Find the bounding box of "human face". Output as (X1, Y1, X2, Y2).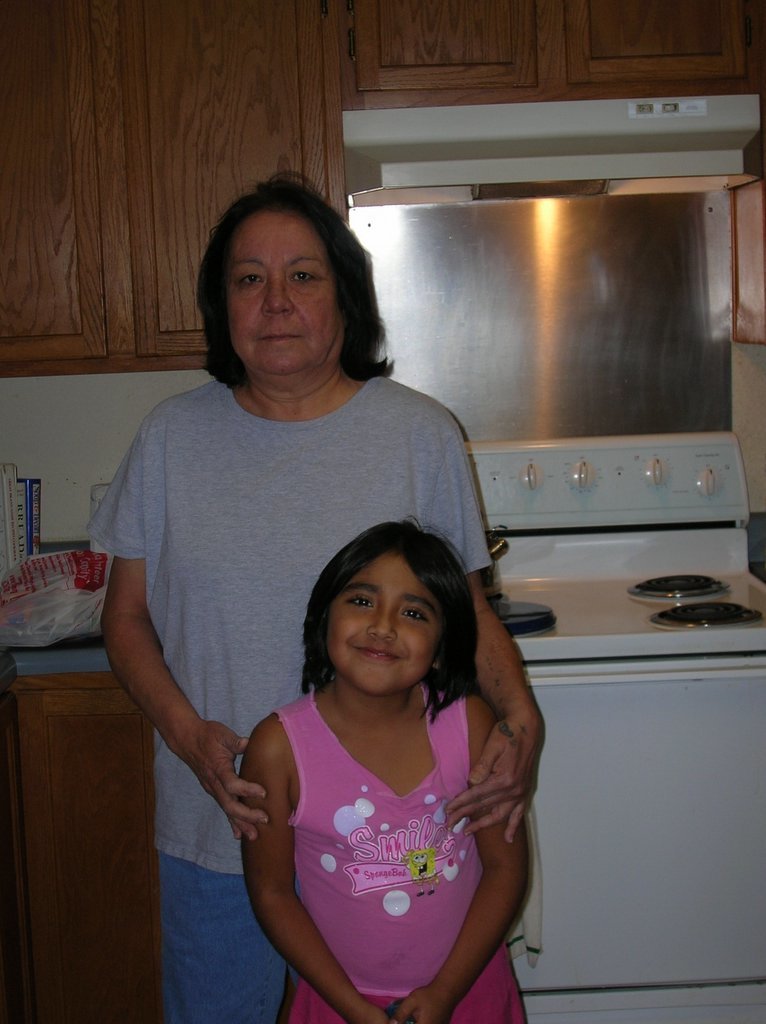
(327, 542, 439, 700).
